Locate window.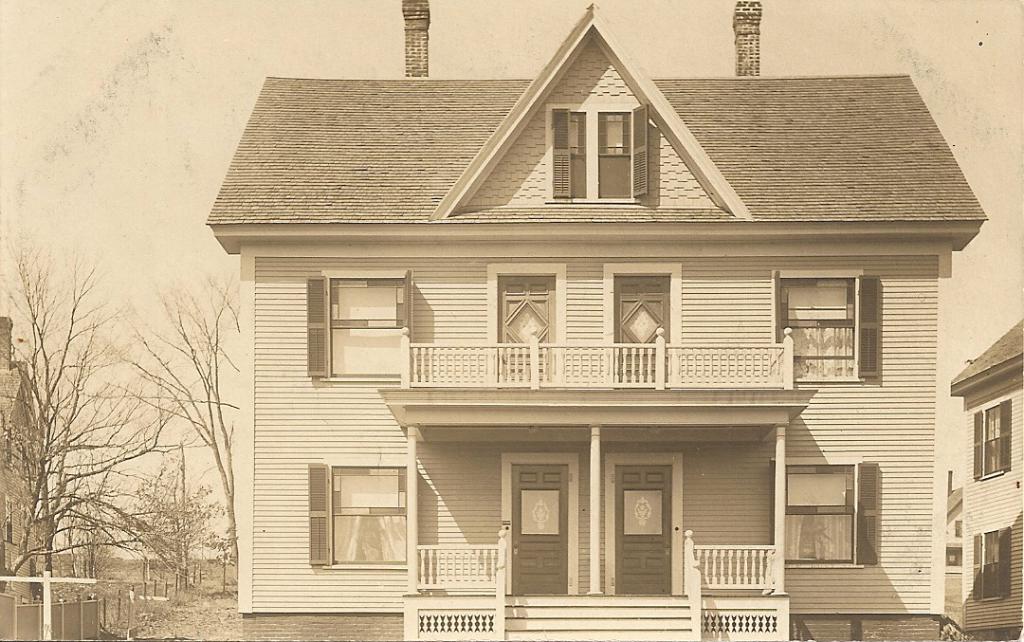
Bounding box: BBox(303, 266, 415, 379).
